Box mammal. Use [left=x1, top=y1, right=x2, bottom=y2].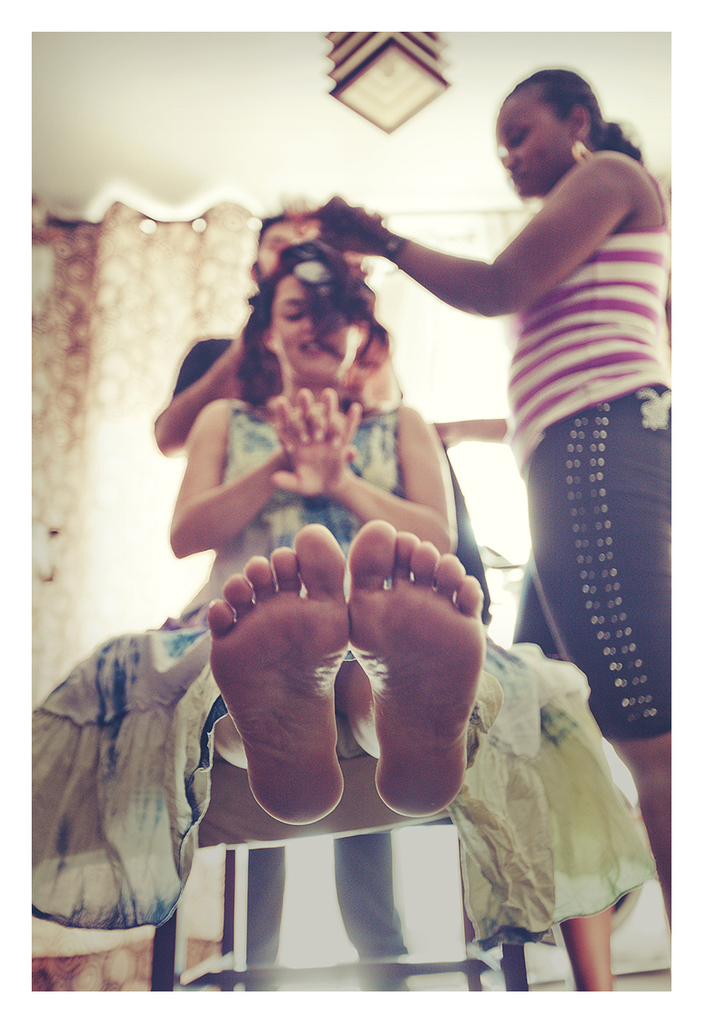
[left=32, top=241, right=655, bottom=995].
